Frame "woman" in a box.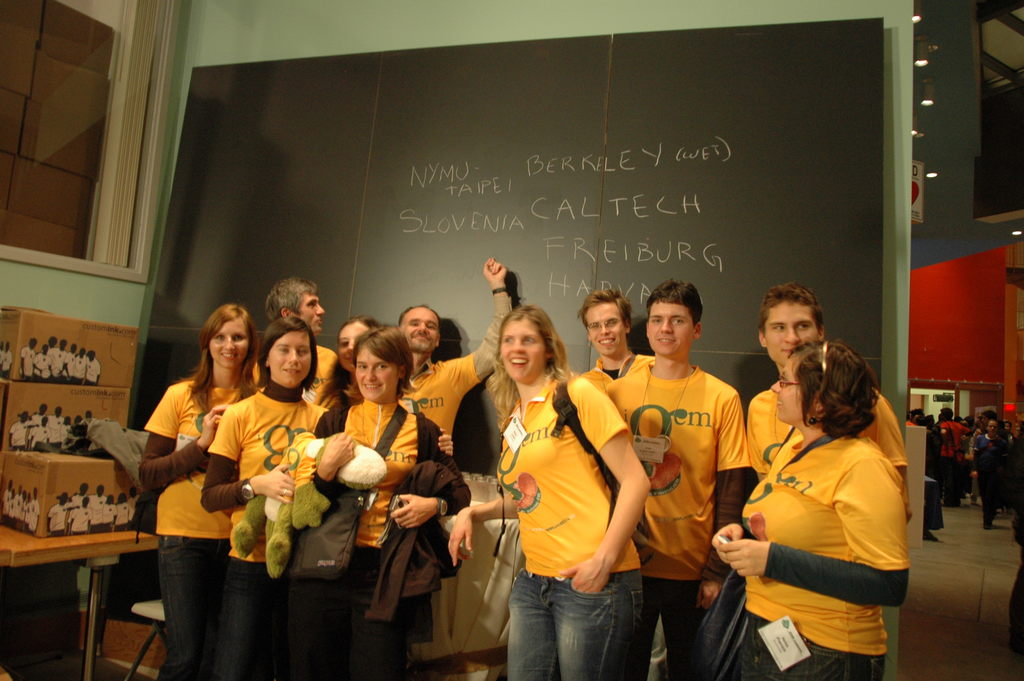
left=140, top=302, right=265, bottom=680.
